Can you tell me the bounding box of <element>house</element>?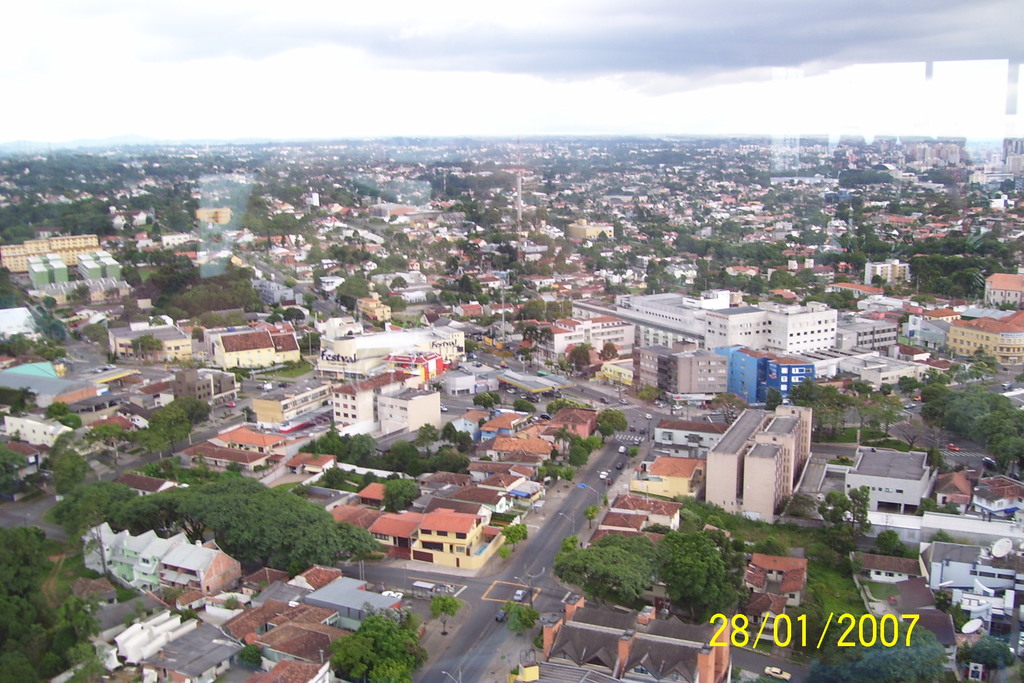
left=467, top=272, right=497, bottom=292.
